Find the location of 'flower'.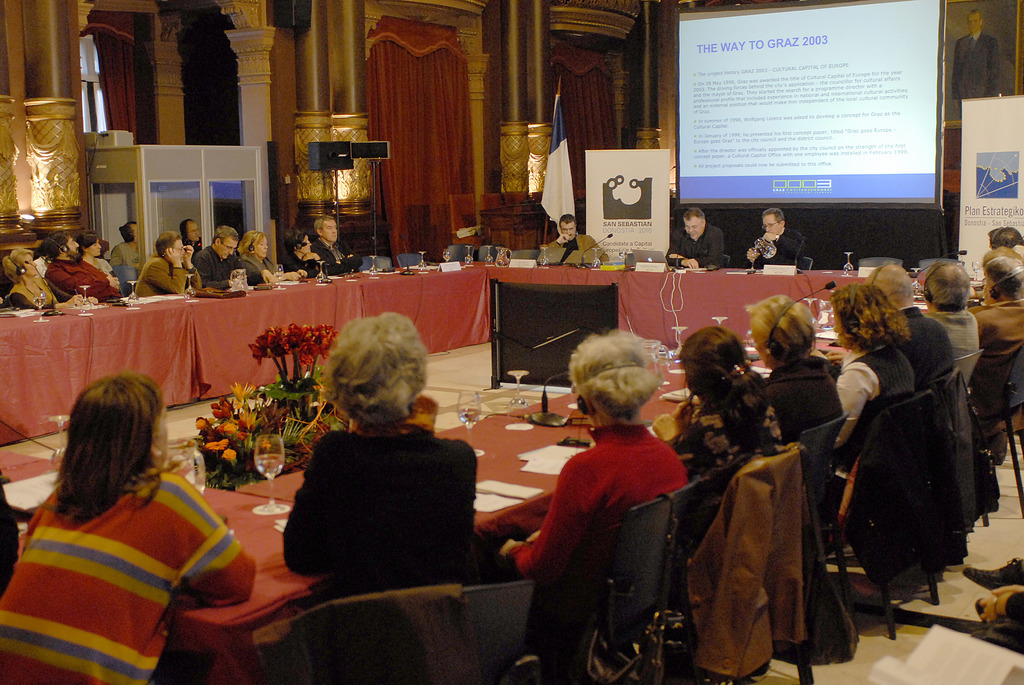
Location: <region>231, 378, 256, 399</region>.
